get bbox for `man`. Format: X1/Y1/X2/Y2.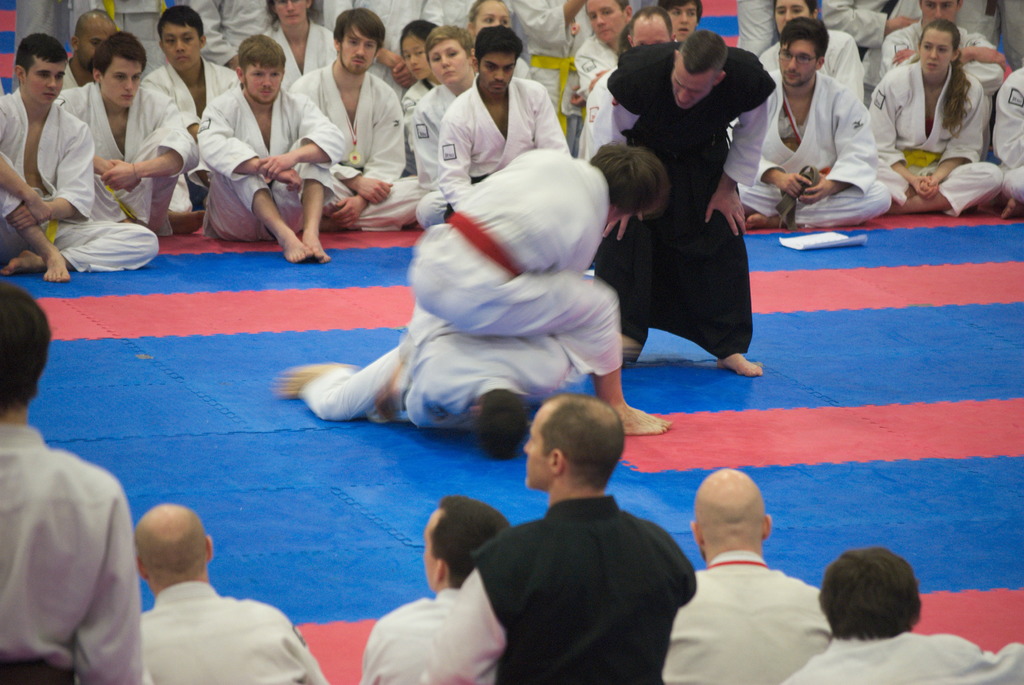
440/27/573/217.
